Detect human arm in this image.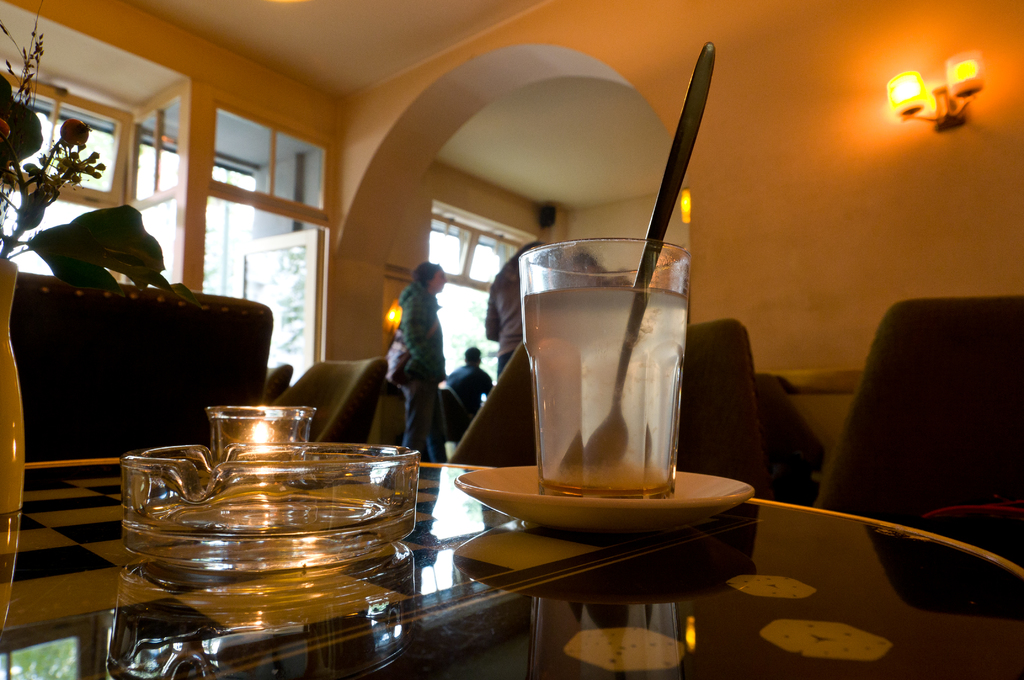
Detection: crop(477, 290, 492, 341).
